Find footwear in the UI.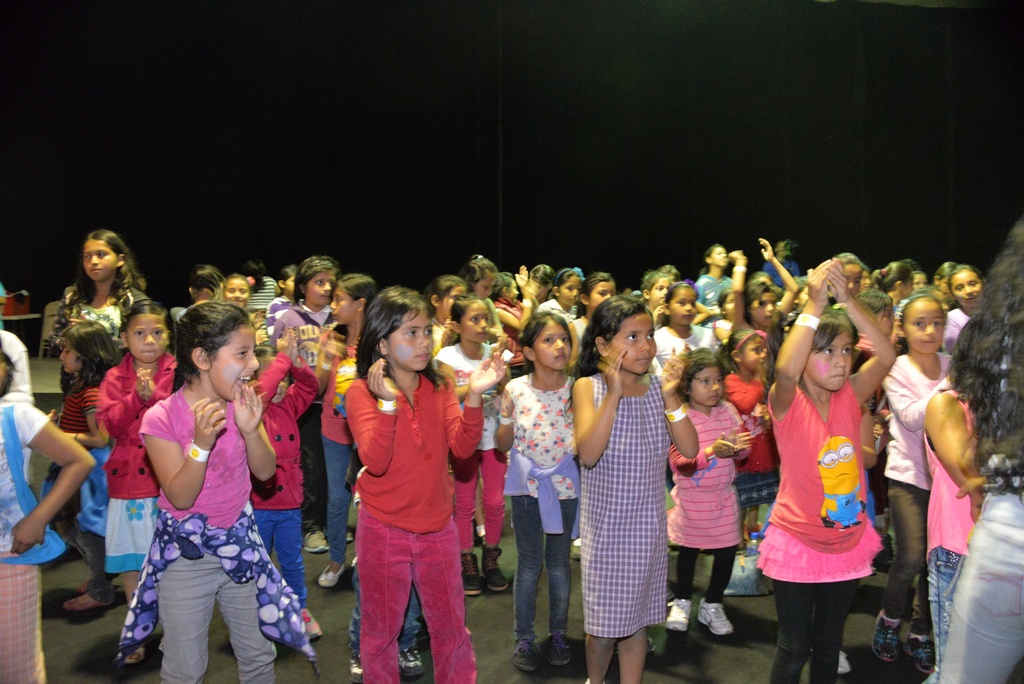
UI element at [left=404, top=651, right=426, bottom=678].
